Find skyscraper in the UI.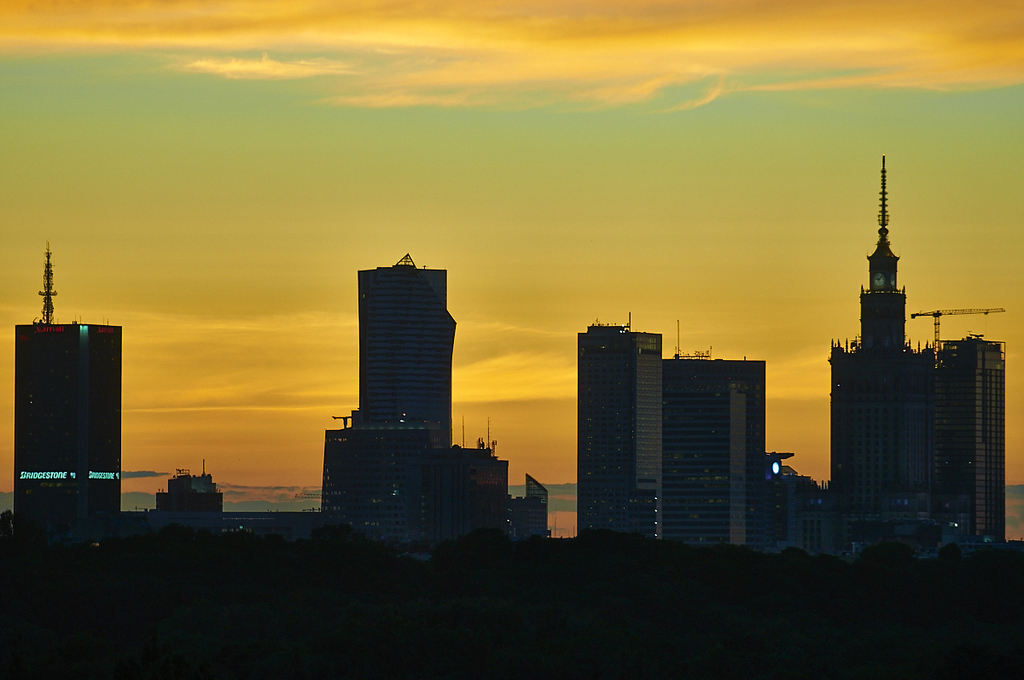
UI element at [826,147,1012,545].
